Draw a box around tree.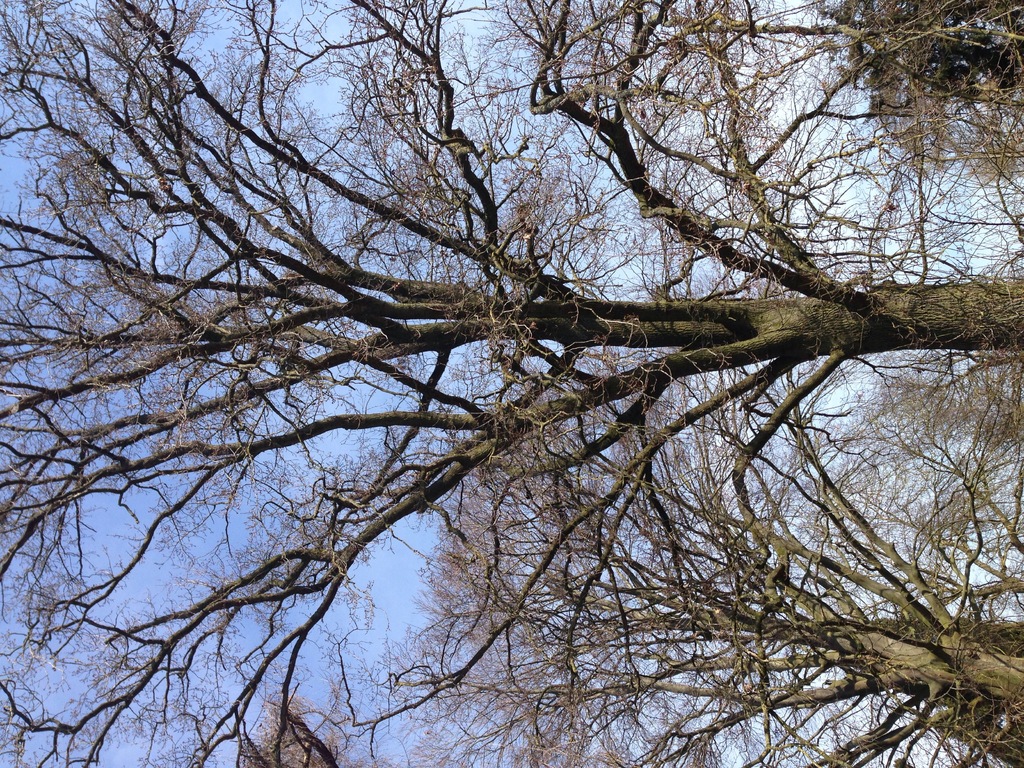
crop(34, 0, 998, 763).
